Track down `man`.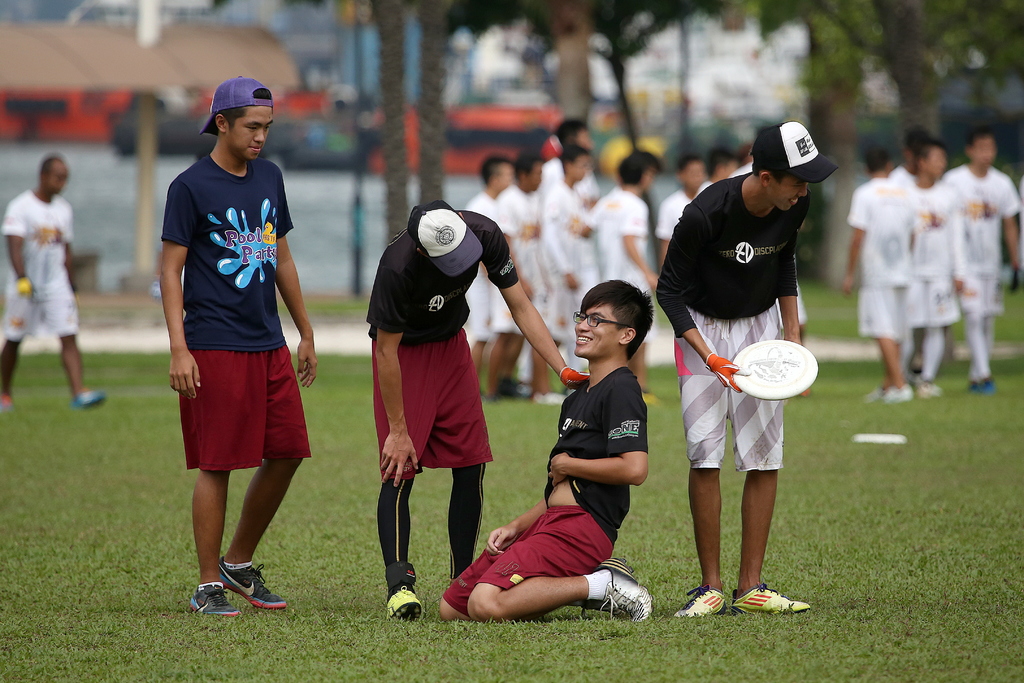
Tracked to pyautogui.locateOnScreen(0, 150, 103, 415).
